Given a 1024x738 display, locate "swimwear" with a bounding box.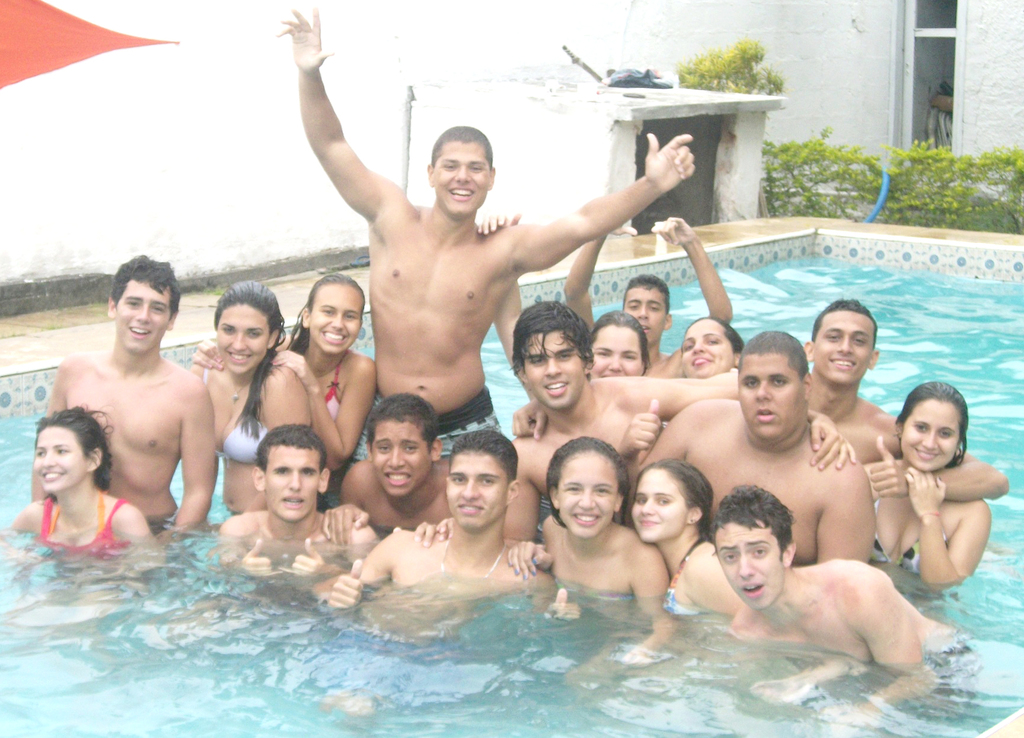
Located: box(177, 365, 292, 472).
